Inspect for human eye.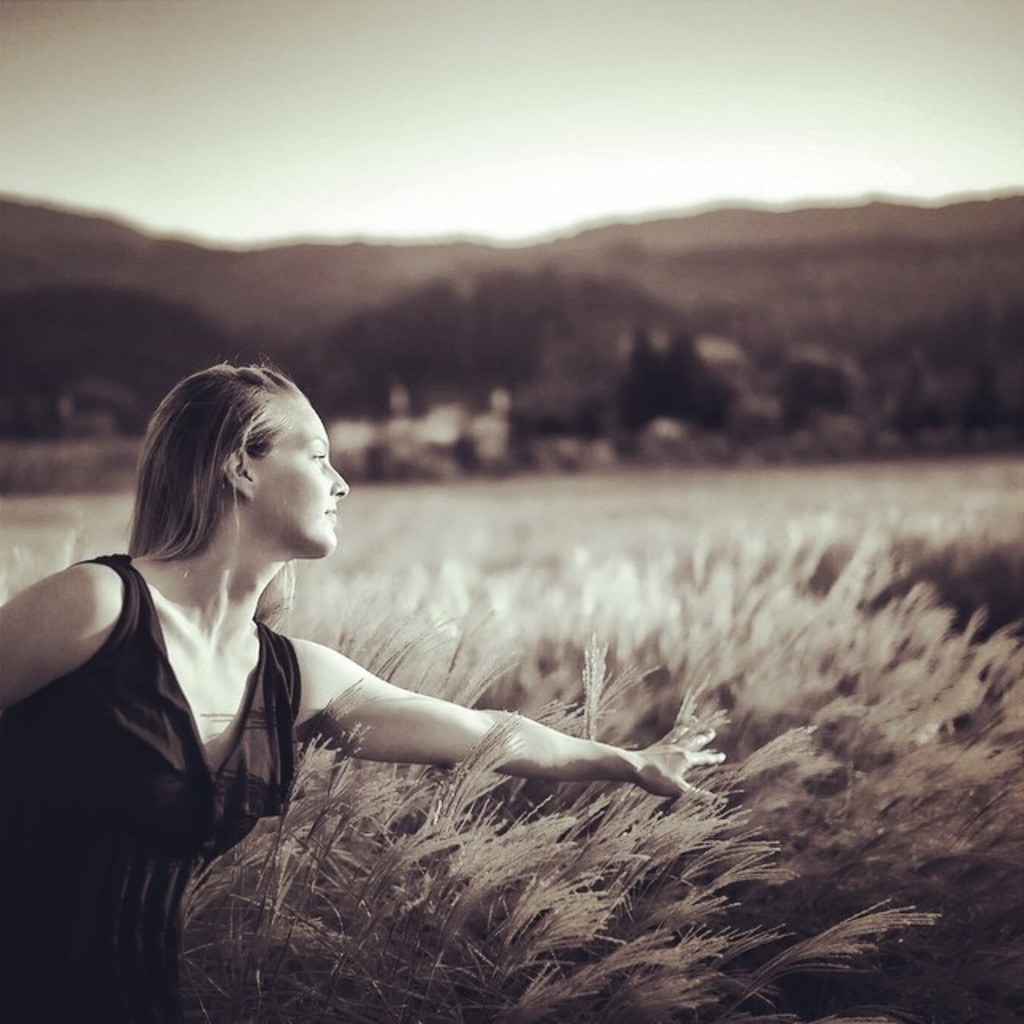
Inspection: {"left": 304, "top": 446, "right": 328, "bottom": 466}.
